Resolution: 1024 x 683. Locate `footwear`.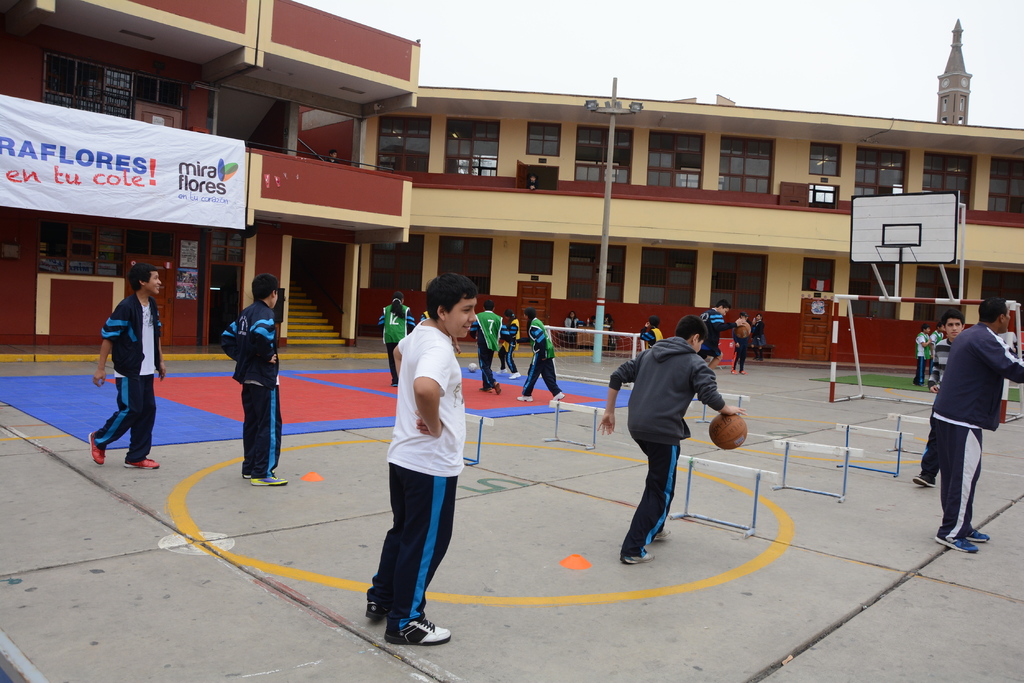
<region>516, 399, 535, 409</region>.
